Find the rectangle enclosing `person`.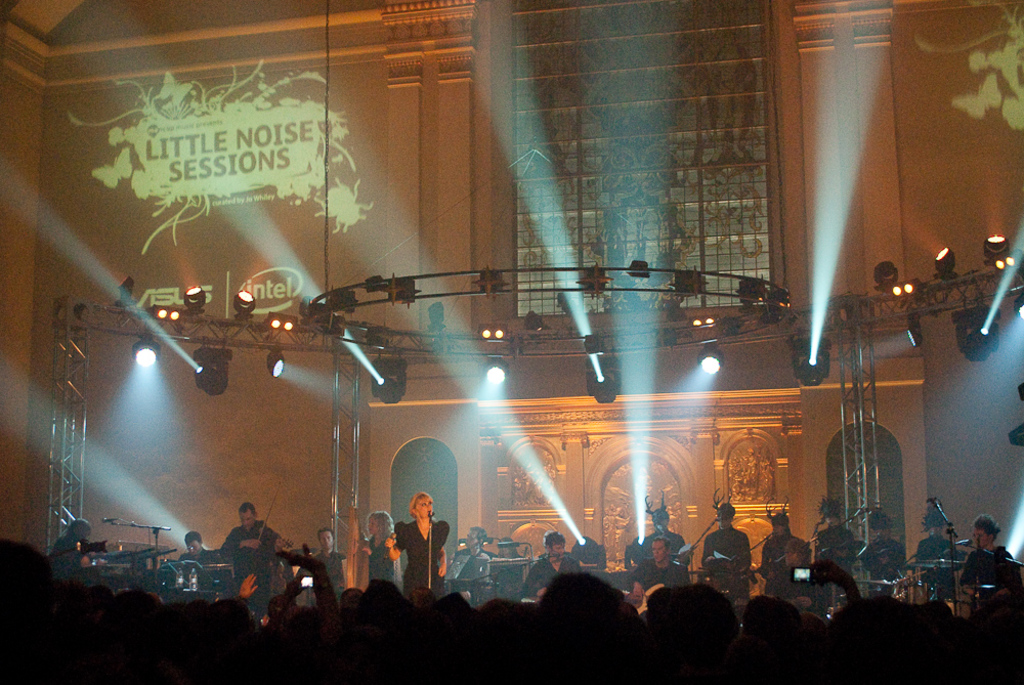
<bbox>178, 530, 214, 583</bbox>.
